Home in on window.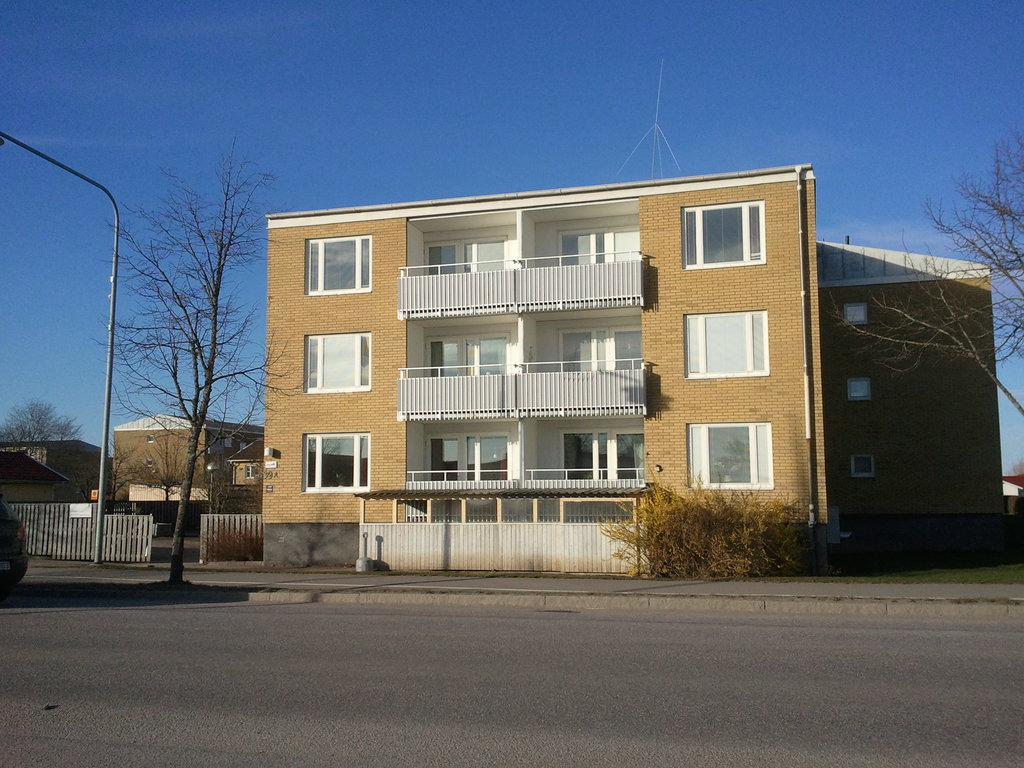
Homed in at bbox=[854, 378, 871, 406].
